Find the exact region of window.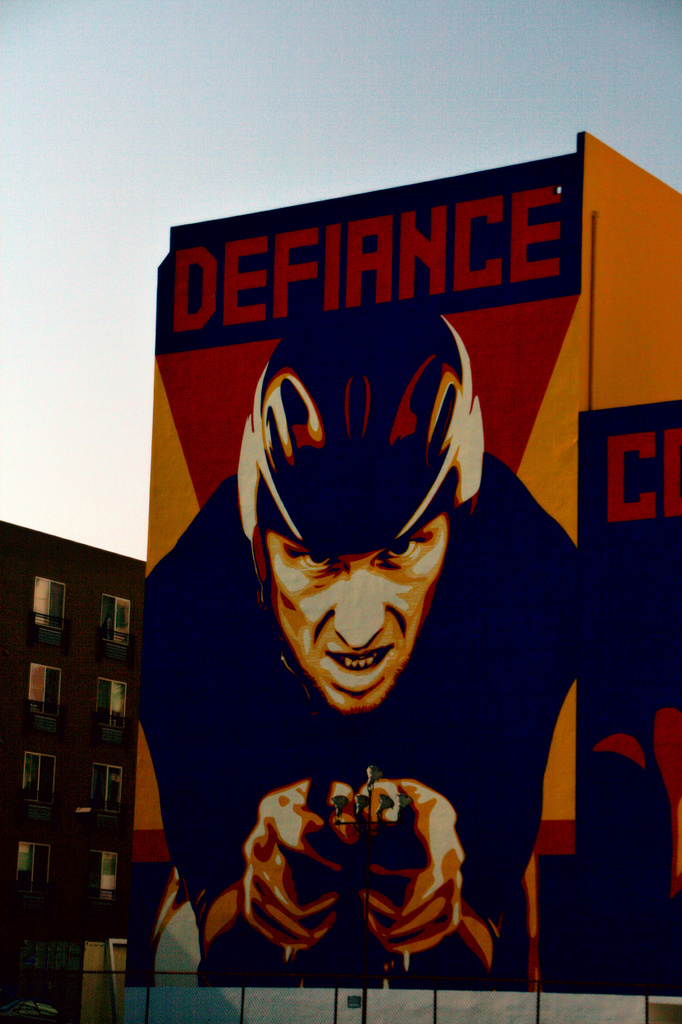
Exact region: x1=10 y1=835 x2=48 y2=898.
